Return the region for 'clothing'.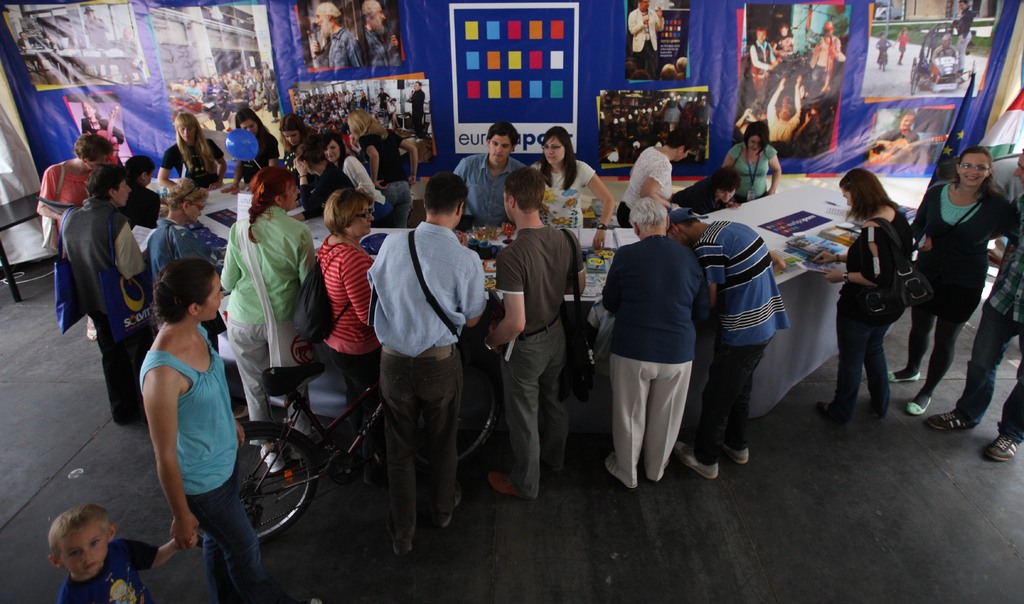
<region>315, 24, 362, 67</region>.
